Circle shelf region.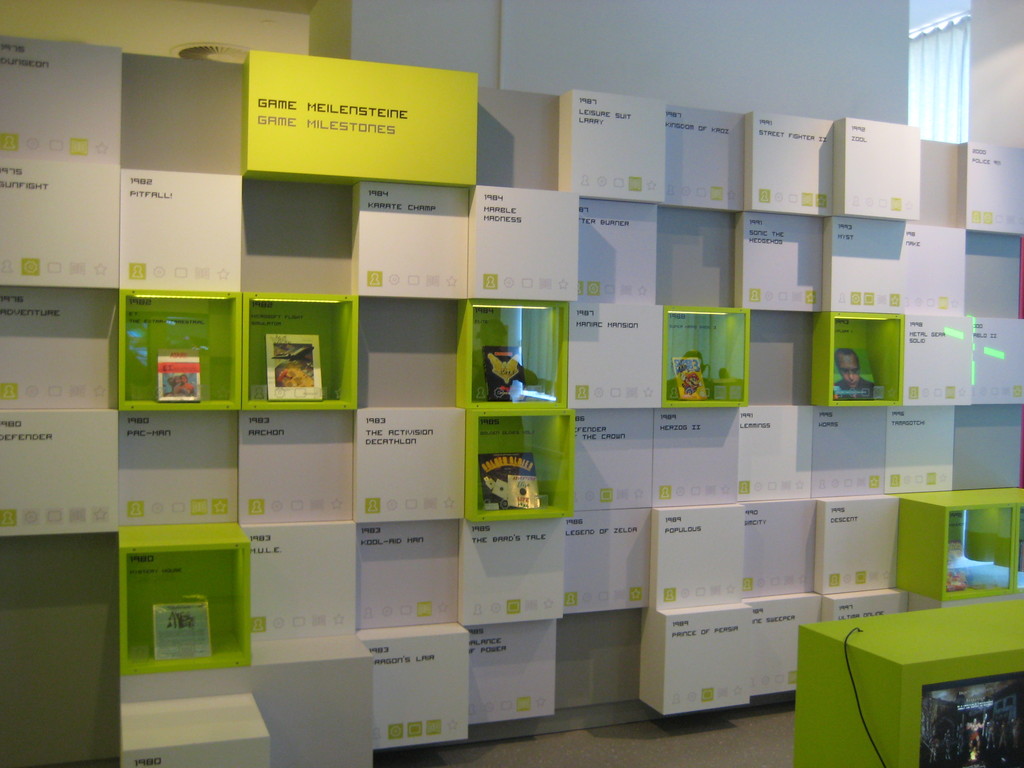
Region: rect(810, 502, 901, 589).
